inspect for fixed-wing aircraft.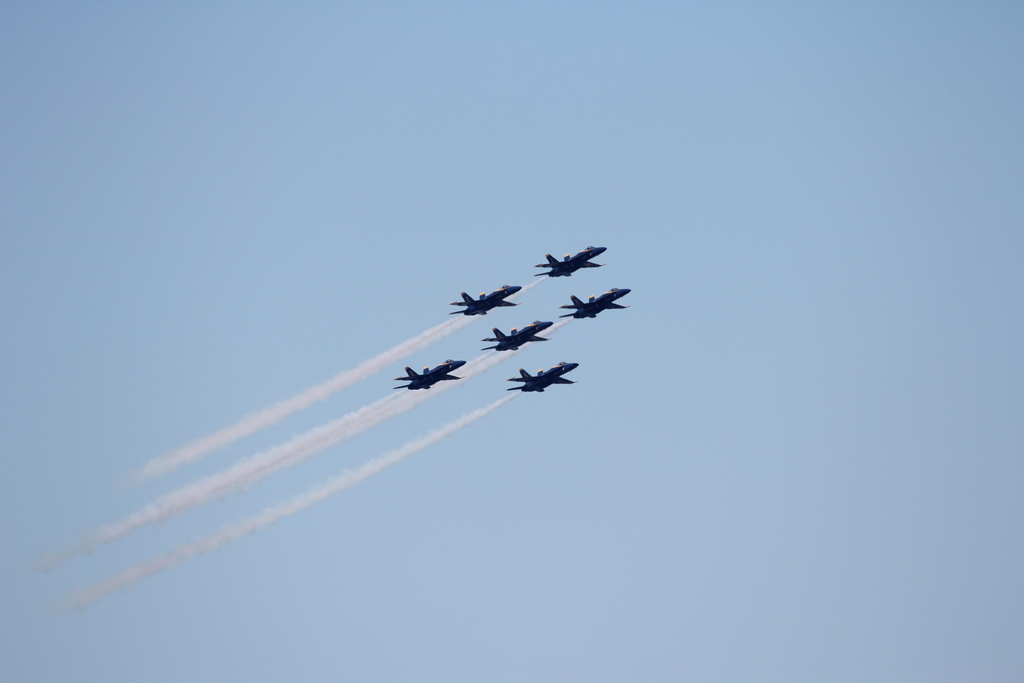
Inspection: [505,358,573,393].
